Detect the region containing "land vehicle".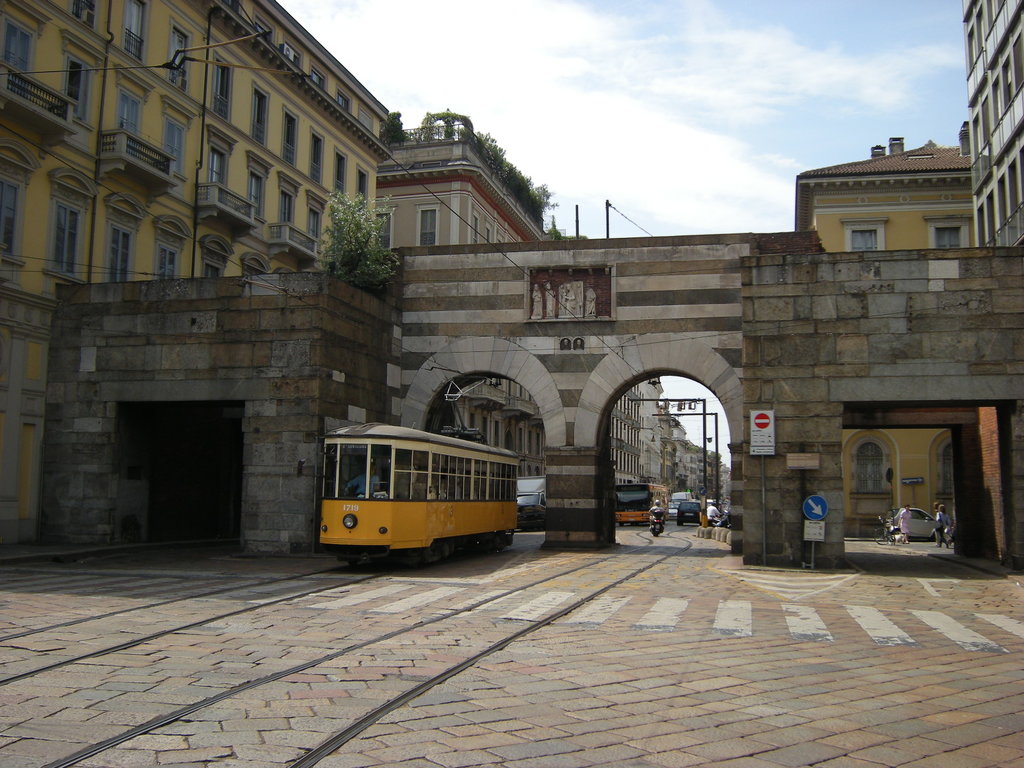
select_region(669, 501, 678, 515).
